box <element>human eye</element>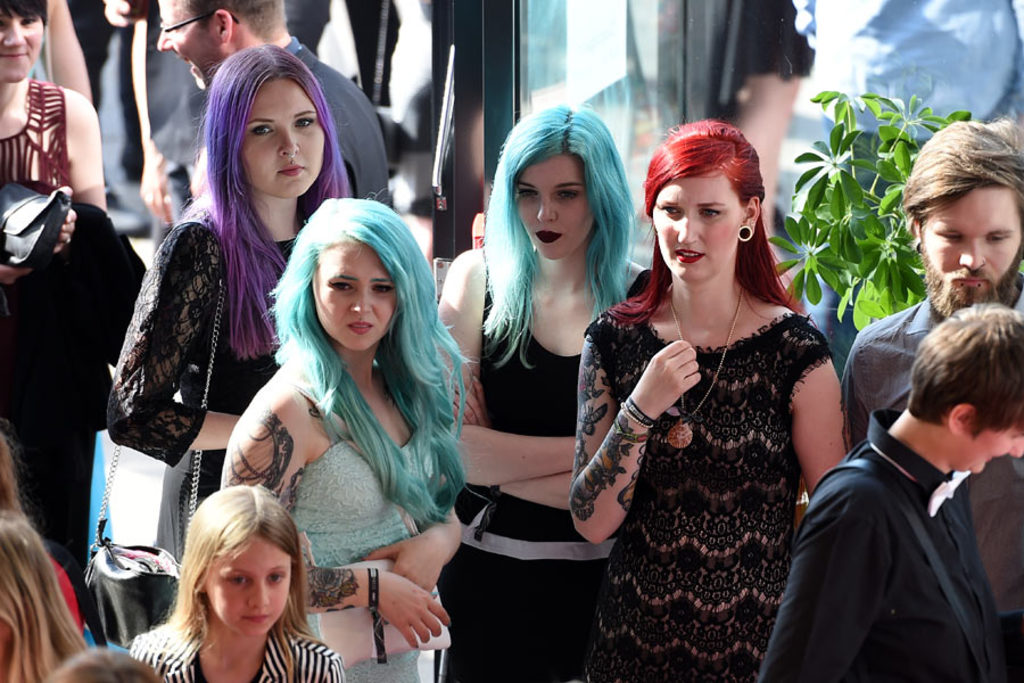
locate(515, 184, 538, 200)
